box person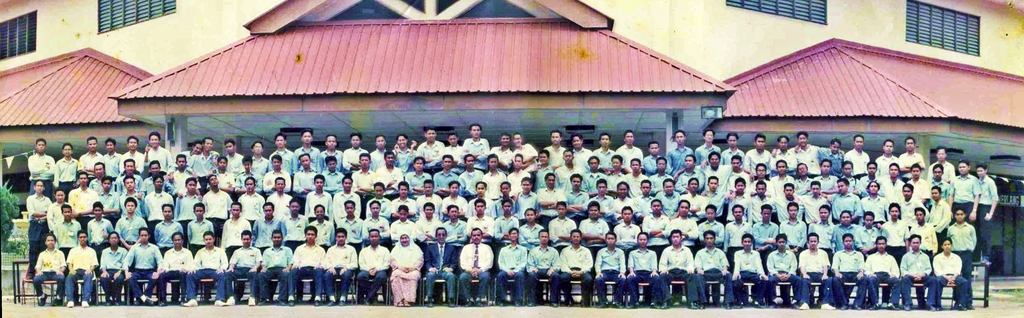
rect(68, 173, 96, 218)
